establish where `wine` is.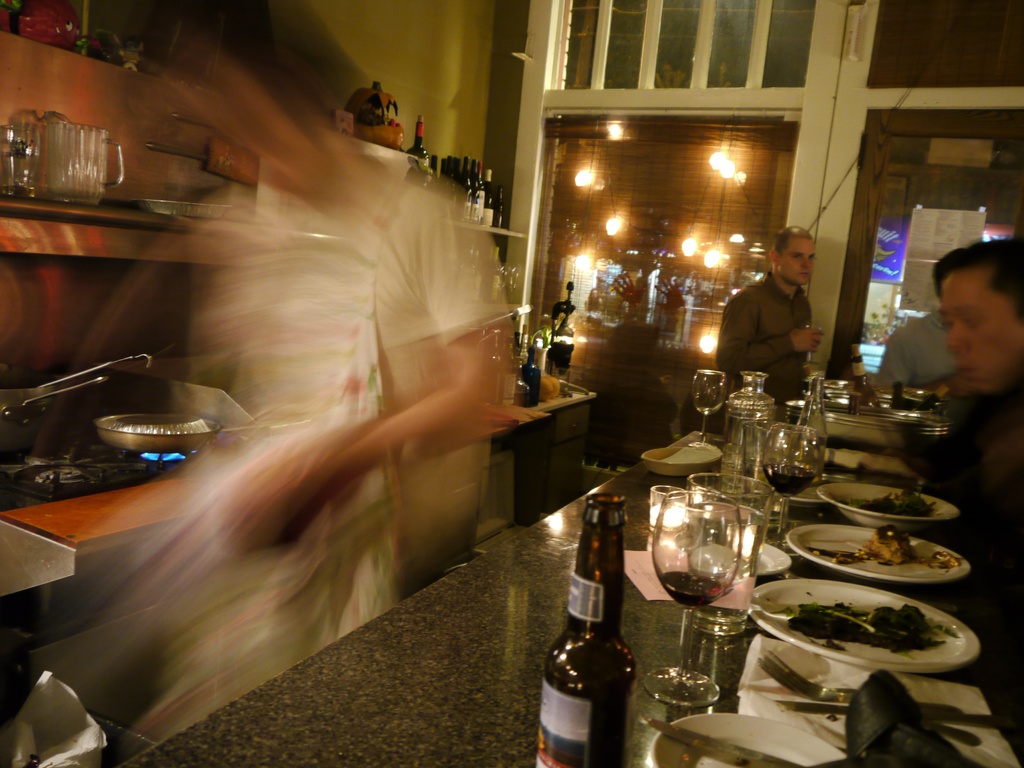
Established at box(657, 573, 723, 610).
